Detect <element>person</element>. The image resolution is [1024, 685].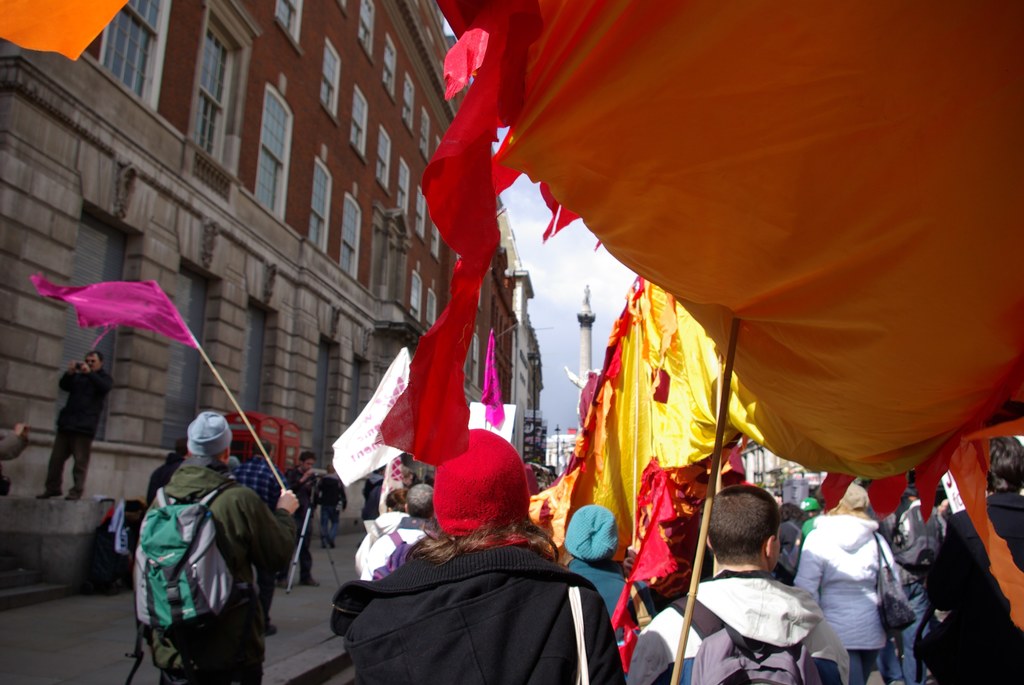
box=[144, 413, 301, 684].
